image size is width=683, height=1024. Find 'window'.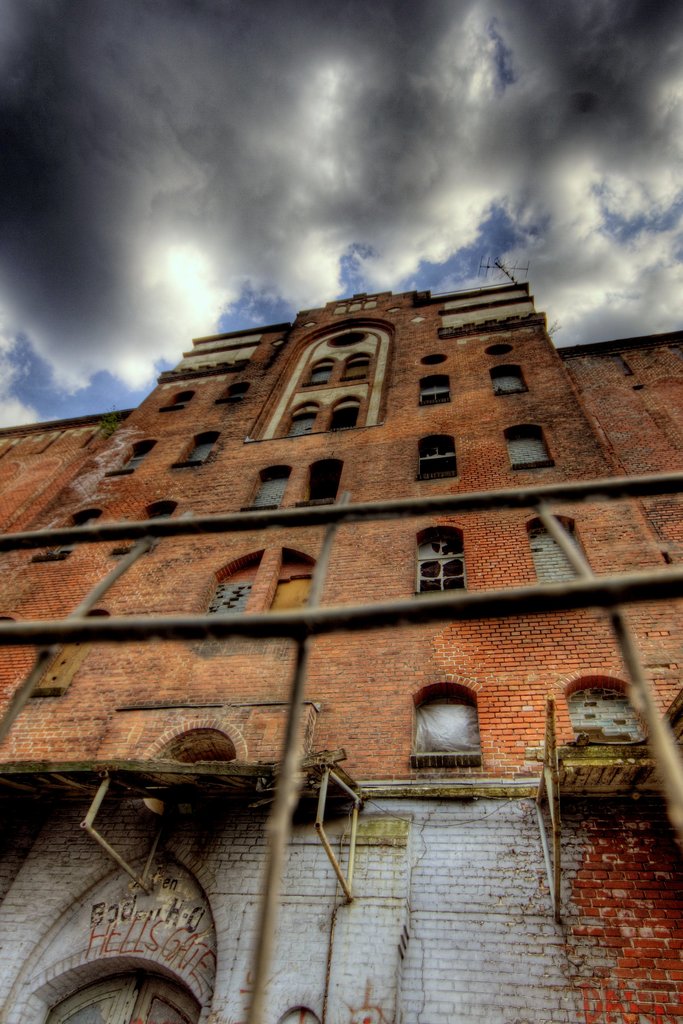
BBox(26, 504, 106, 564).
